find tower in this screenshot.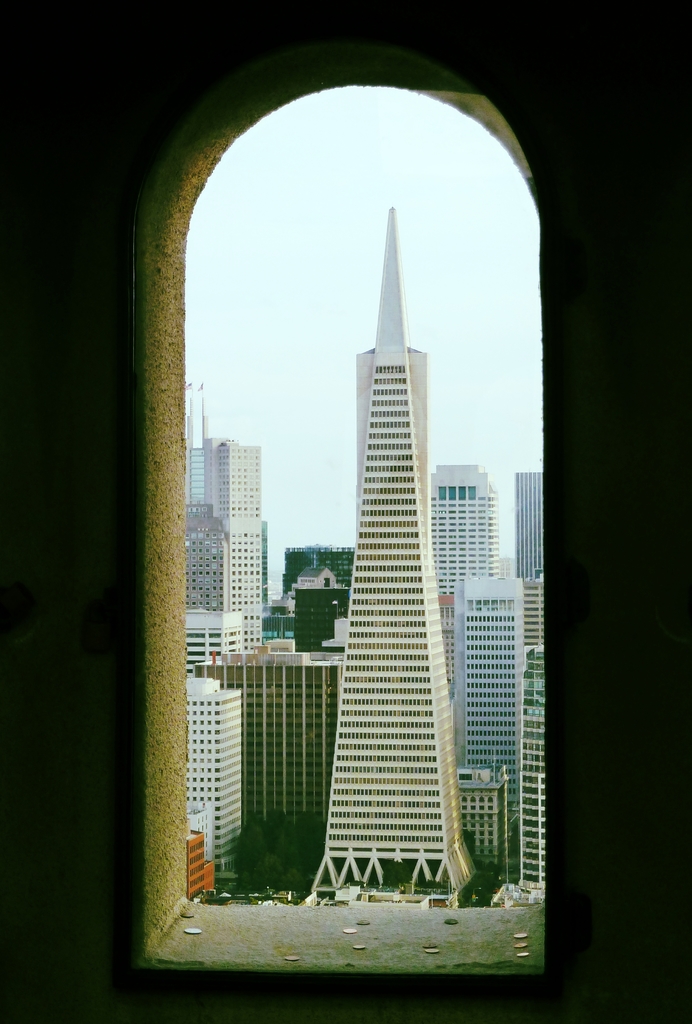
The bounding box for tower is l=178, t=689, r=243, b=893.
